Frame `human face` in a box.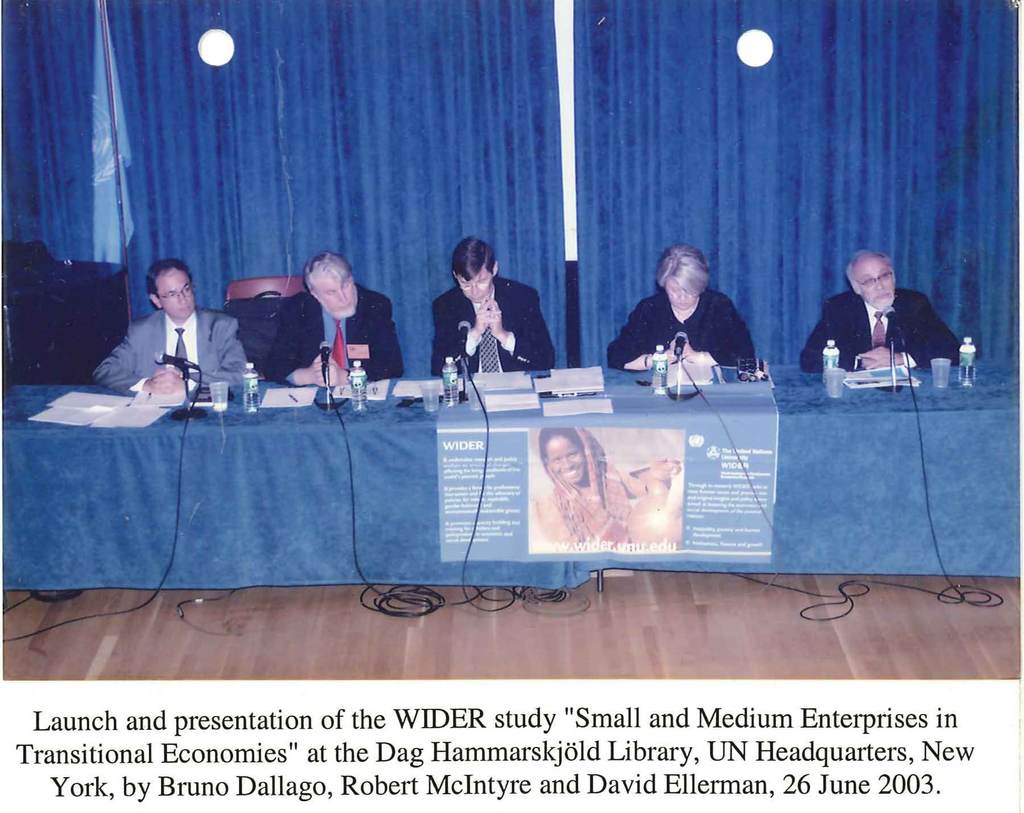
159/268/196/318.
